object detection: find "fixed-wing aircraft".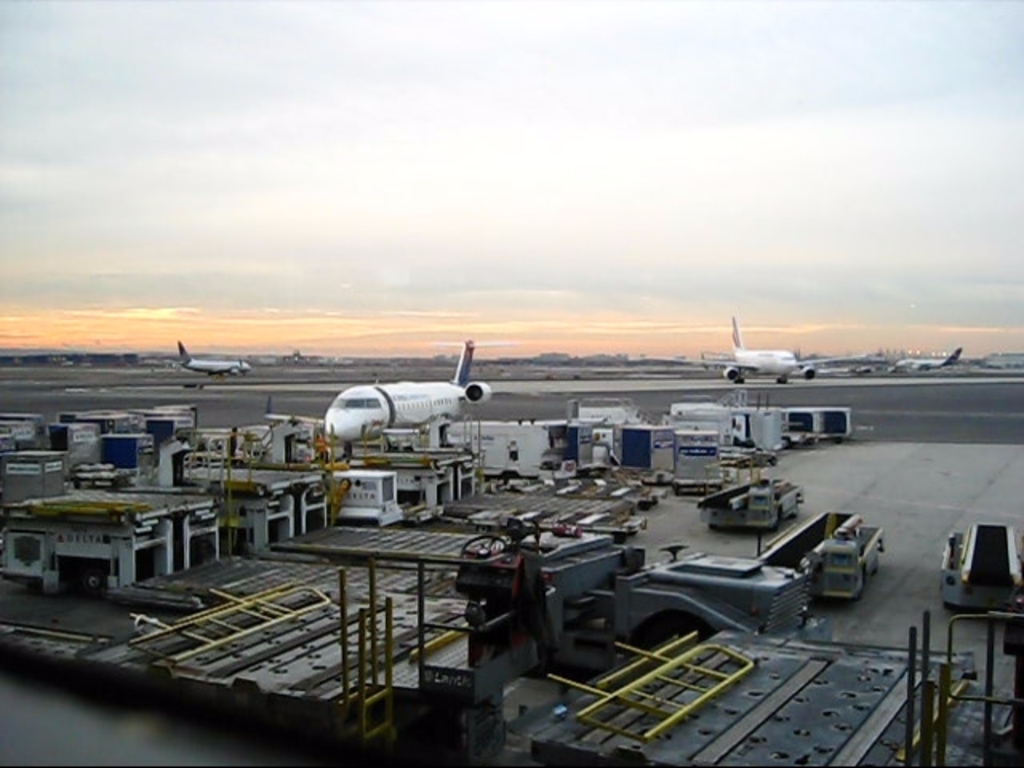
rect(882, 342, 970, 368).
